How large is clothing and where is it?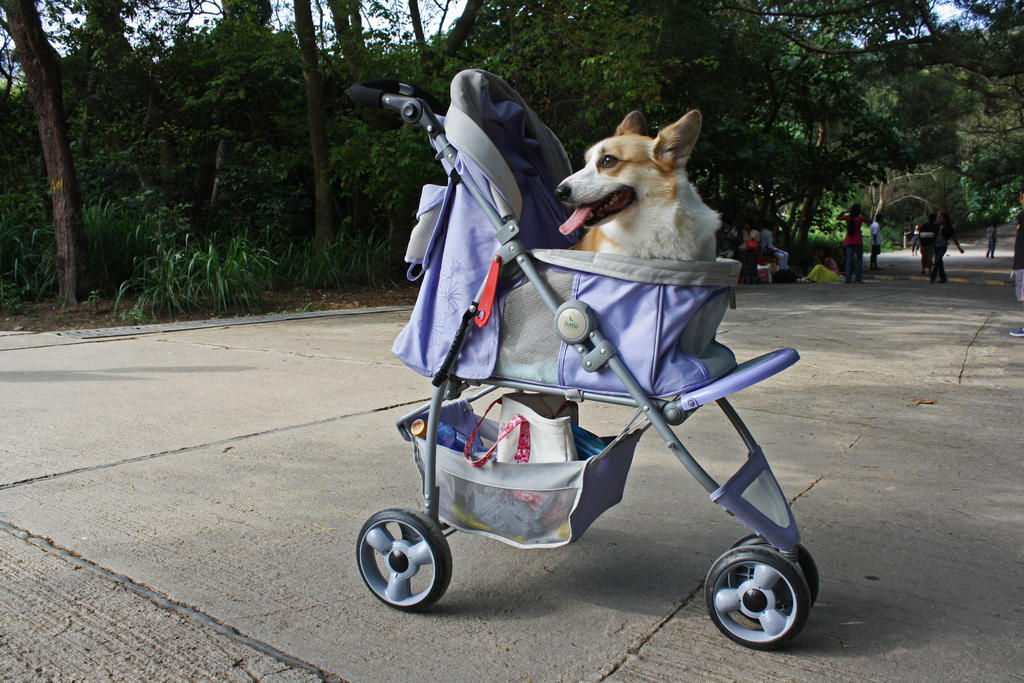
Bounding box: bbox=(741, 229, 756, 248).
